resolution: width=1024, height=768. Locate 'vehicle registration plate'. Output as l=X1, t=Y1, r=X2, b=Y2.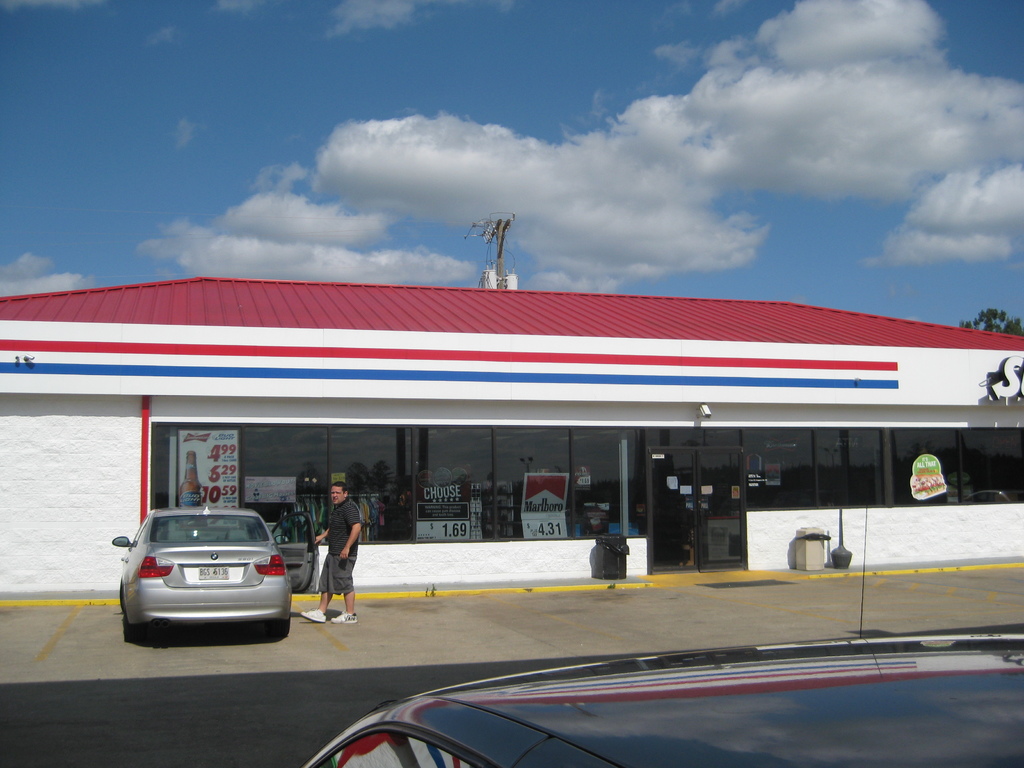
l=195, t=562, r=227, b=579.
